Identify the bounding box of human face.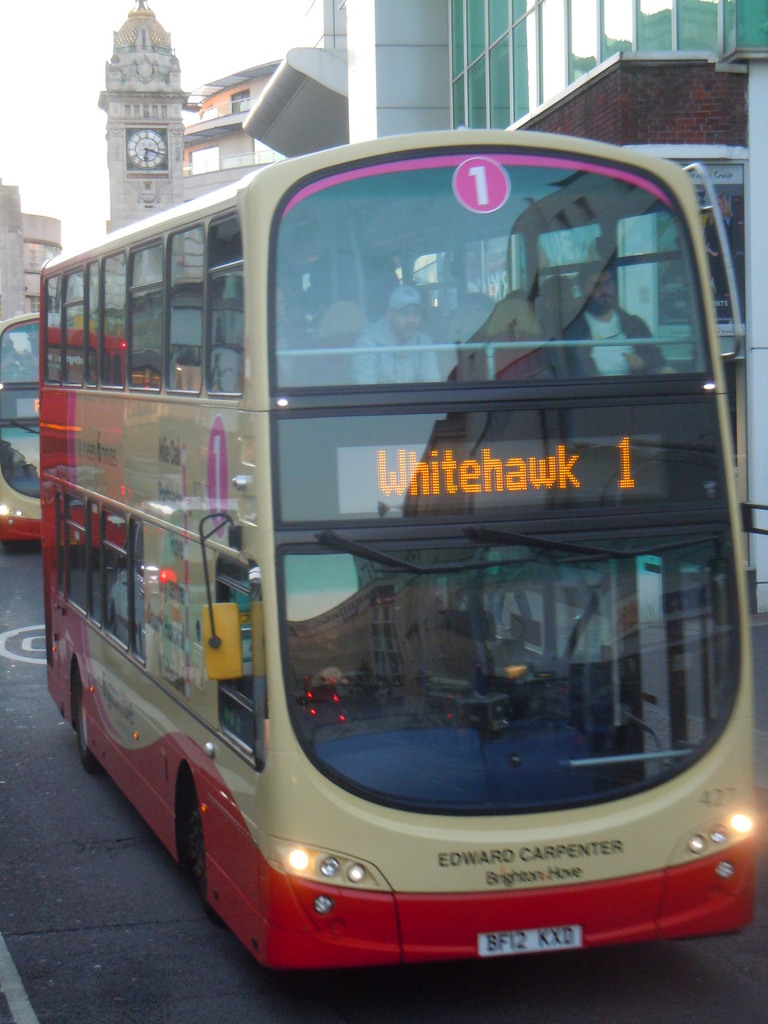
detection(393, 305, 420, 338).
